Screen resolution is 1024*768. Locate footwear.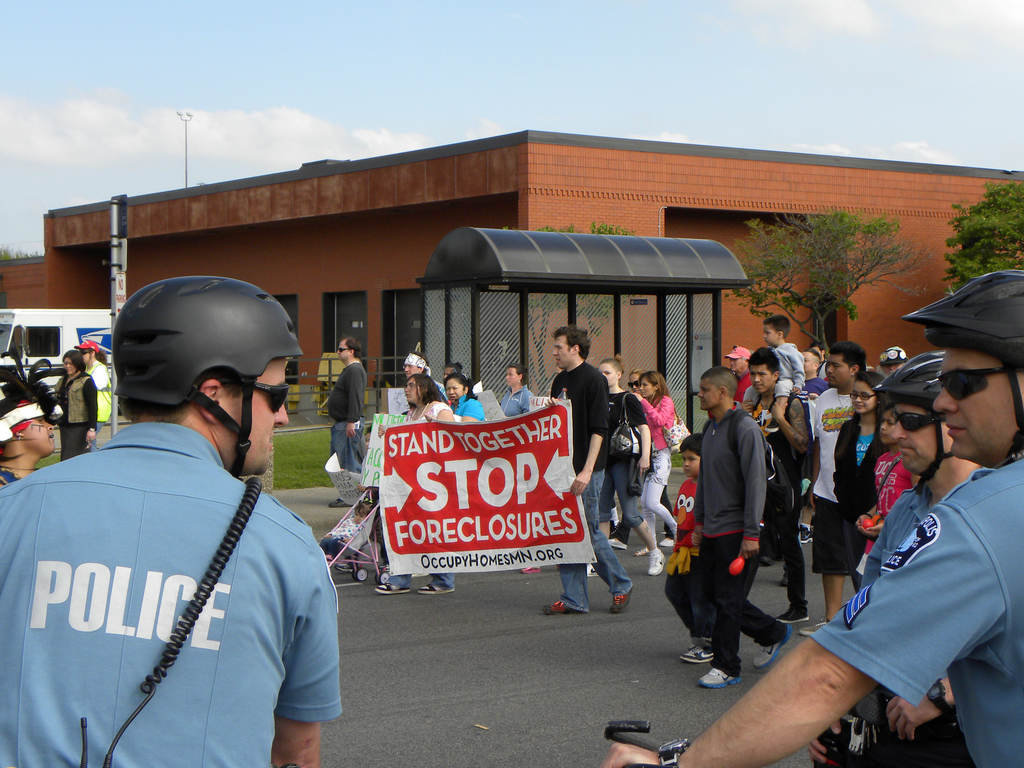
<region>646, 547, 666, 577</region>.
